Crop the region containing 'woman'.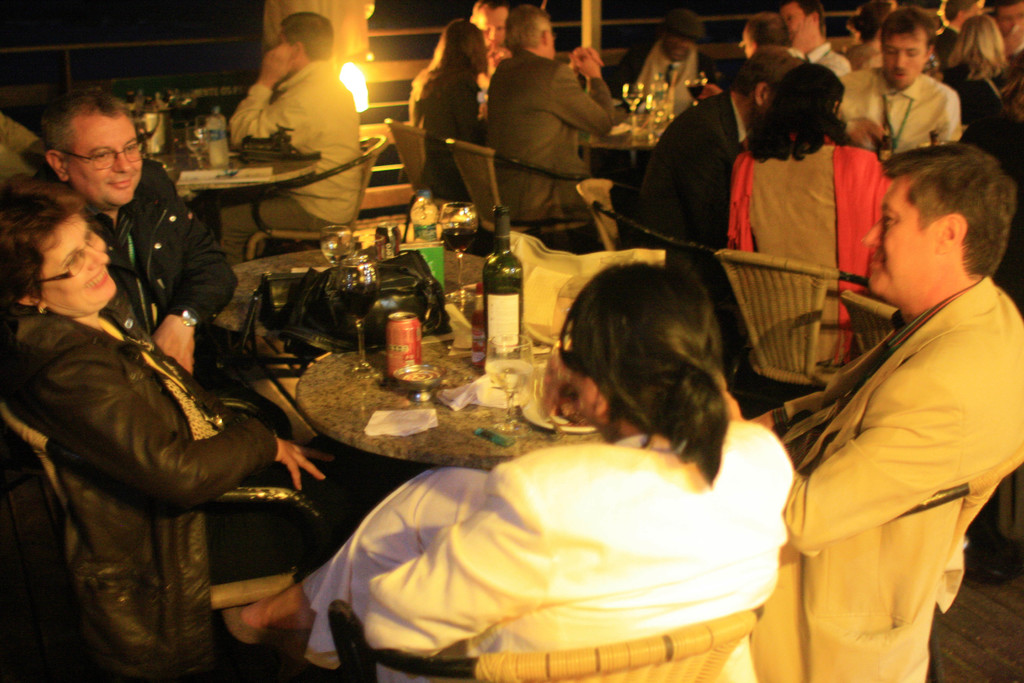
Crop region: pyautogui.locateOnScreen(0, 187, 362, 682).
